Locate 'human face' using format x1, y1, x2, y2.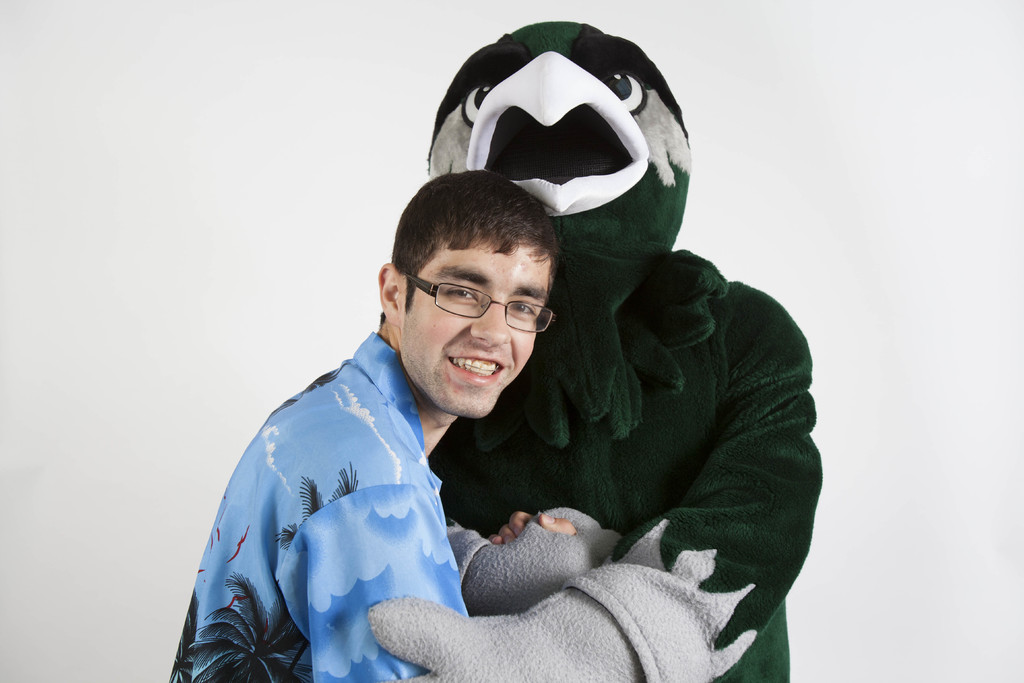
397, 230, 555, 418.
